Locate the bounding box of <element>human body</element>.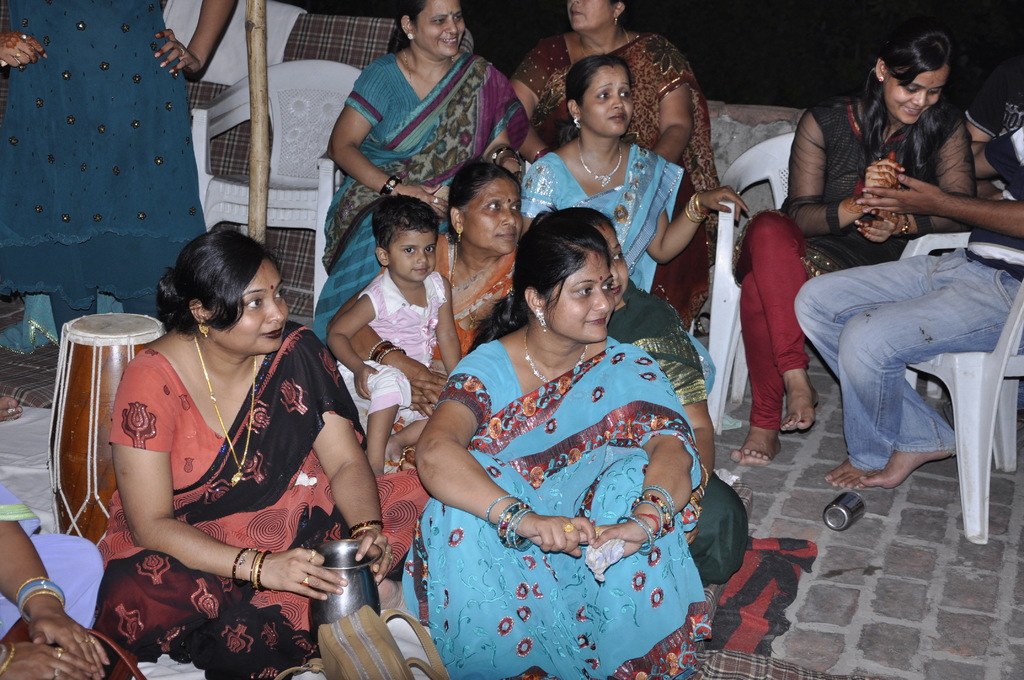
Bounding box: (318, 49, 525, 332).
